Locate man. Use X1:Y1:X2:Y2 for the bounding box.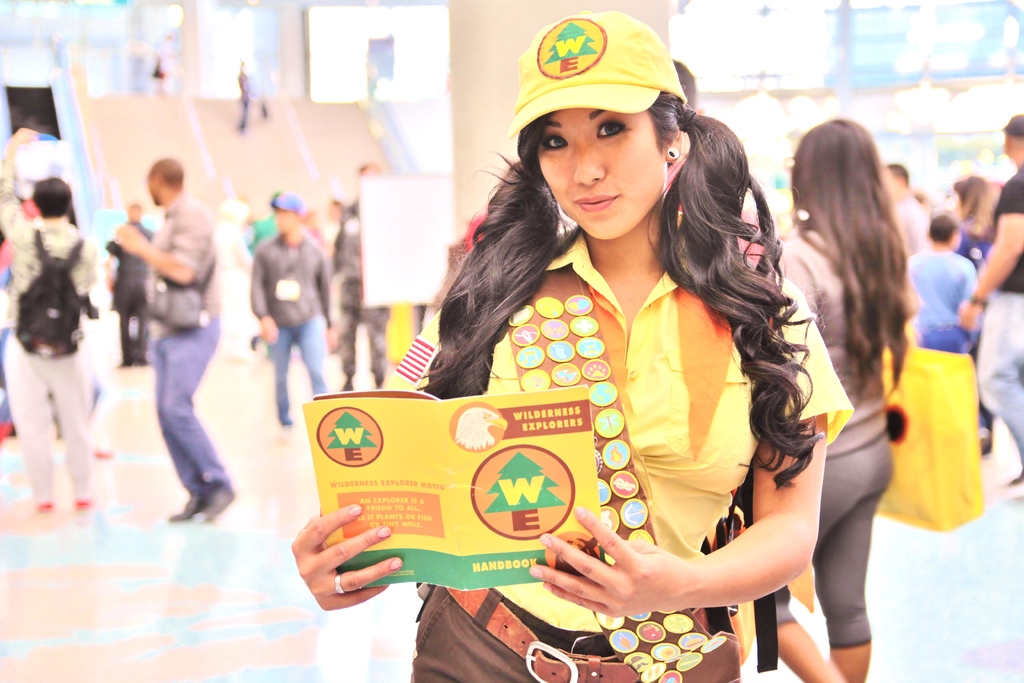
252:195:329:425.
